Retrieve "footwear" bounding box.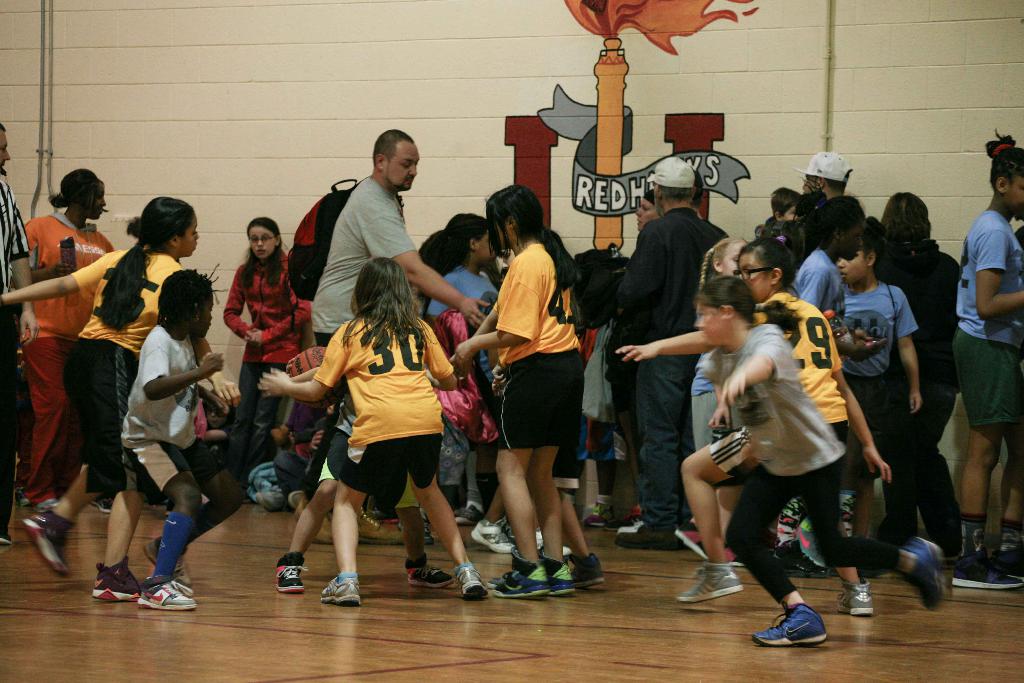
Bounding box: 535:524:576:557.
